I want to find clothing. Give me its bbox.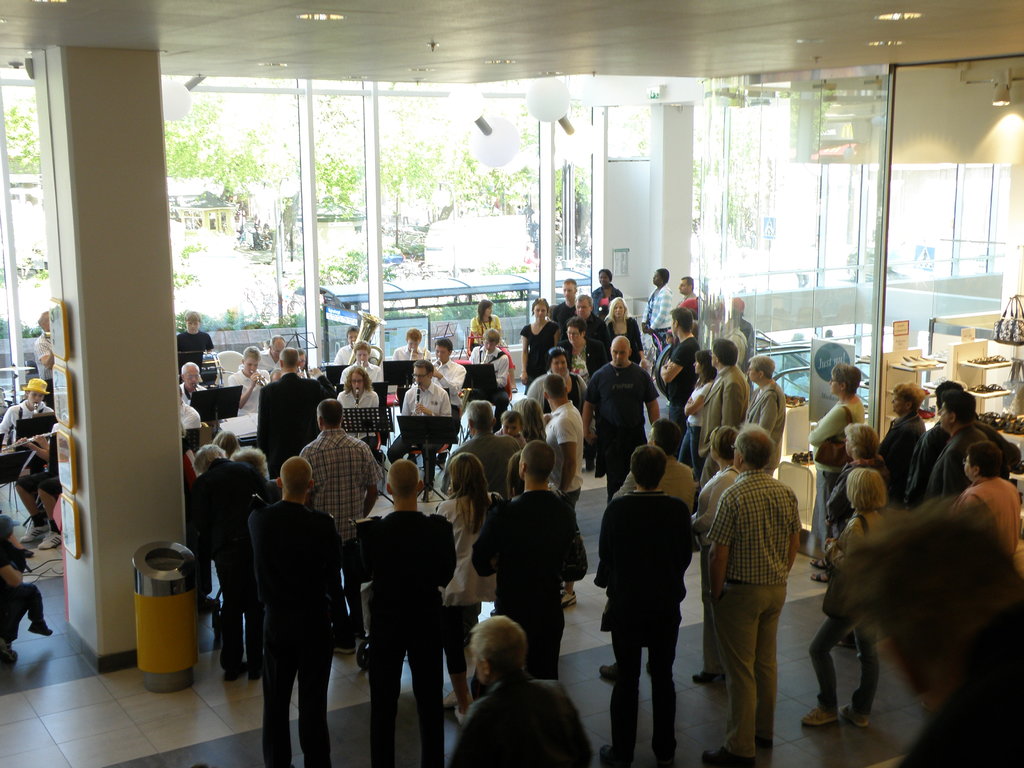
<box>180,381,204,404</box>.
